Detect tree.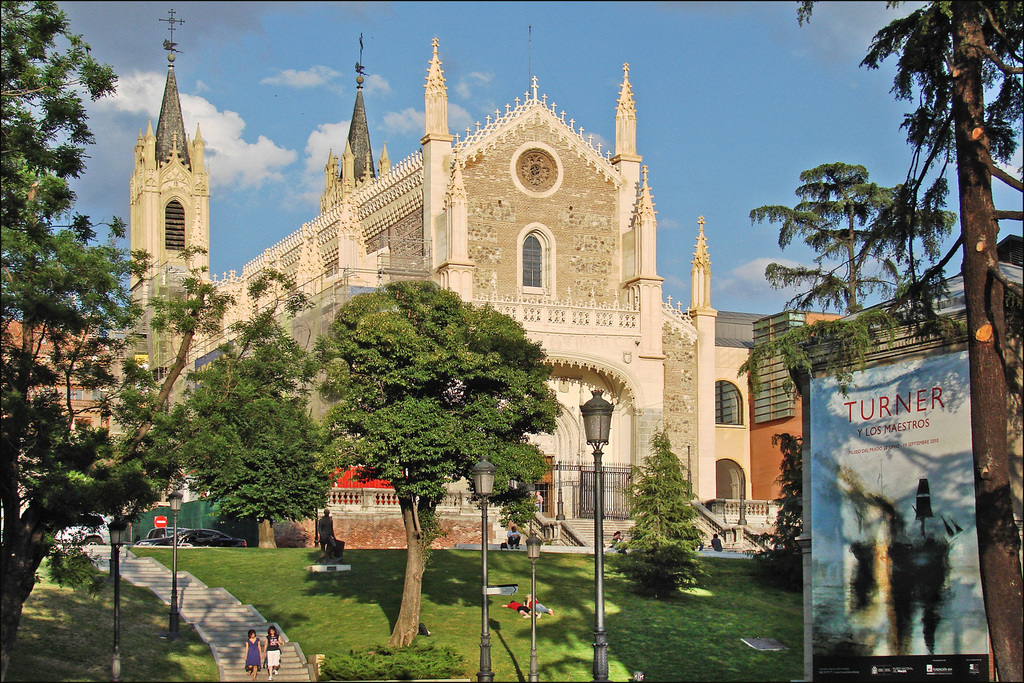
Detected at select_region(161, 302, 310, 539).
